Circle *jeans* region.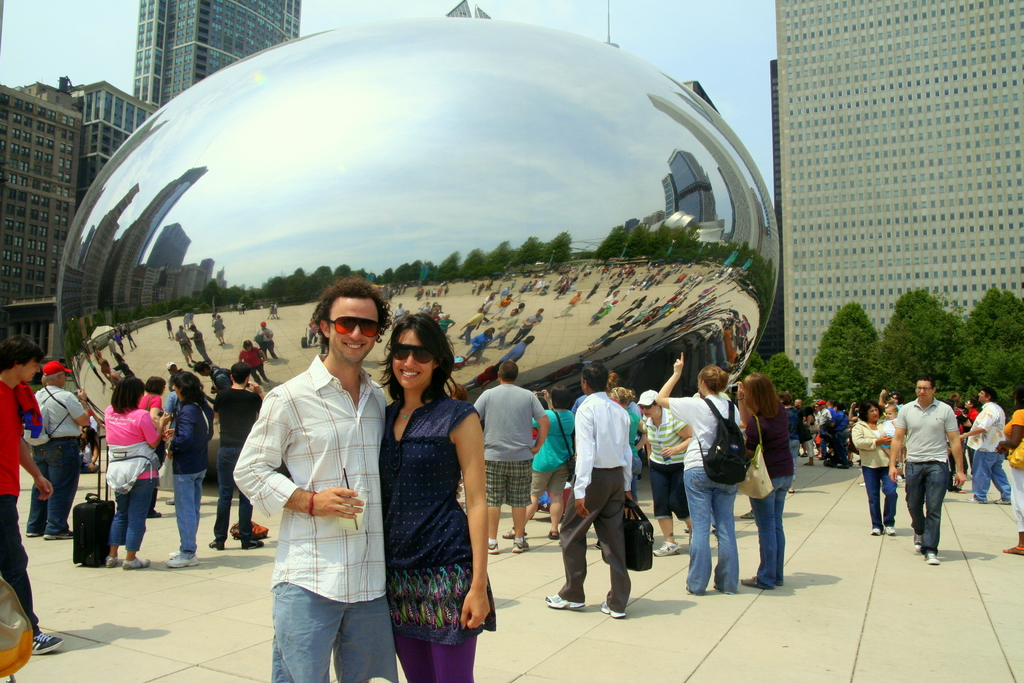
Region: [x1=28, y1=440, x2=80, y2=534].
